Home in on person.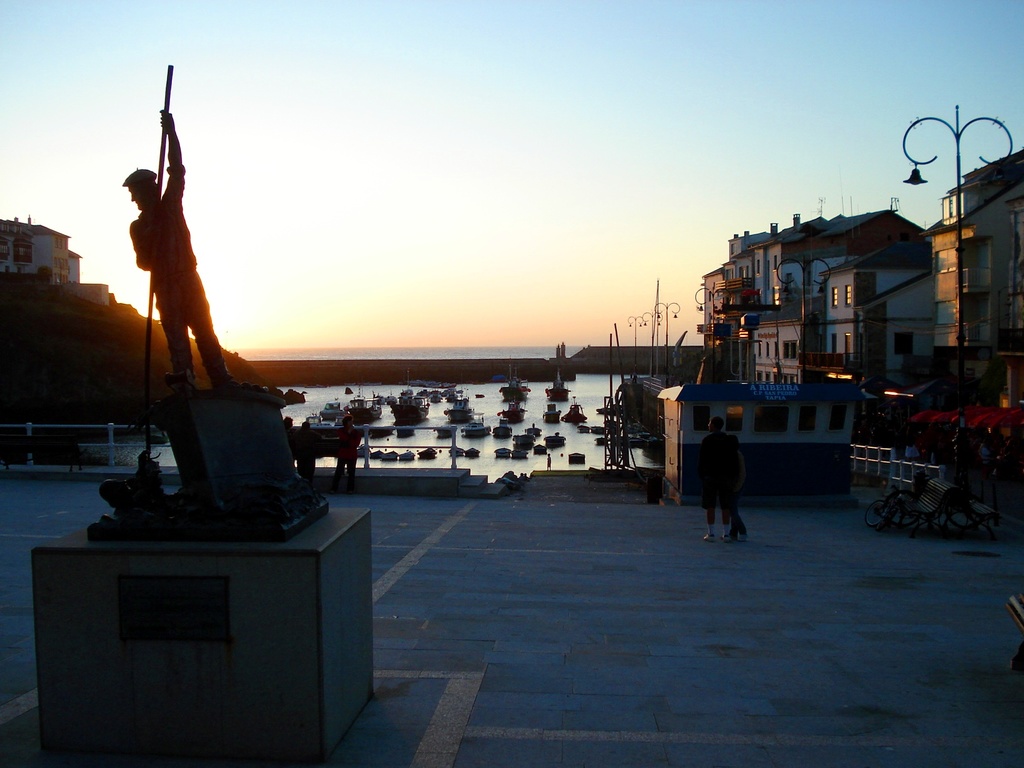
Homed in at <box>697,413,729,542</box>.
